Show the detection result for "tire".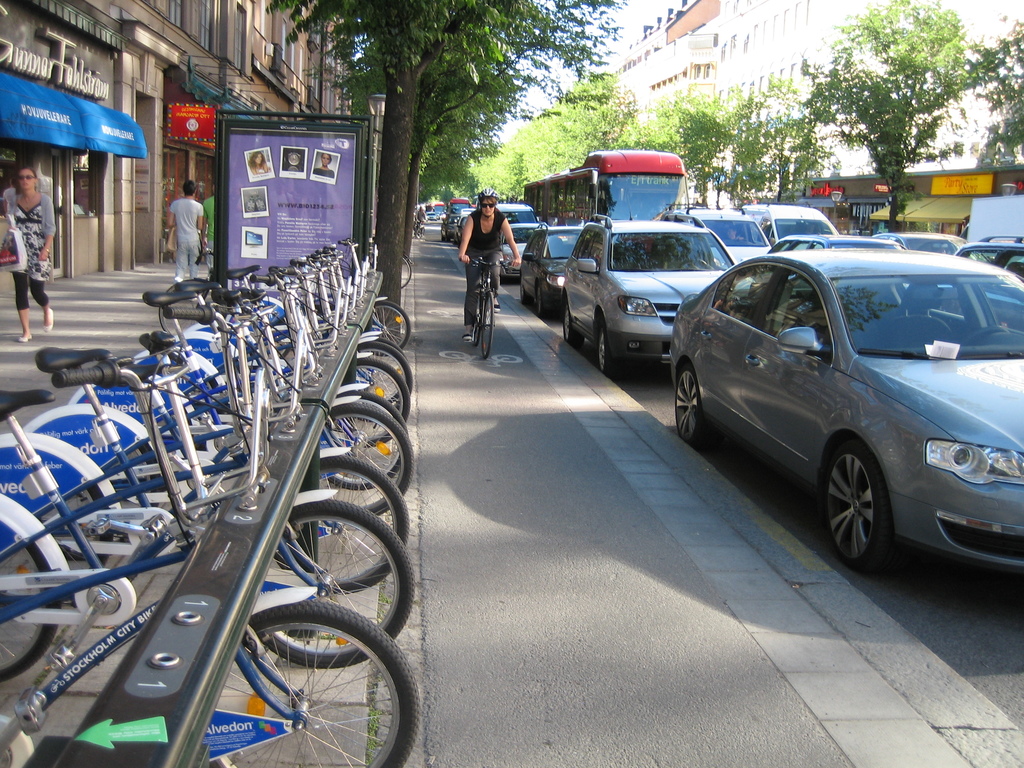
rect(250, 492, 415, 667).
